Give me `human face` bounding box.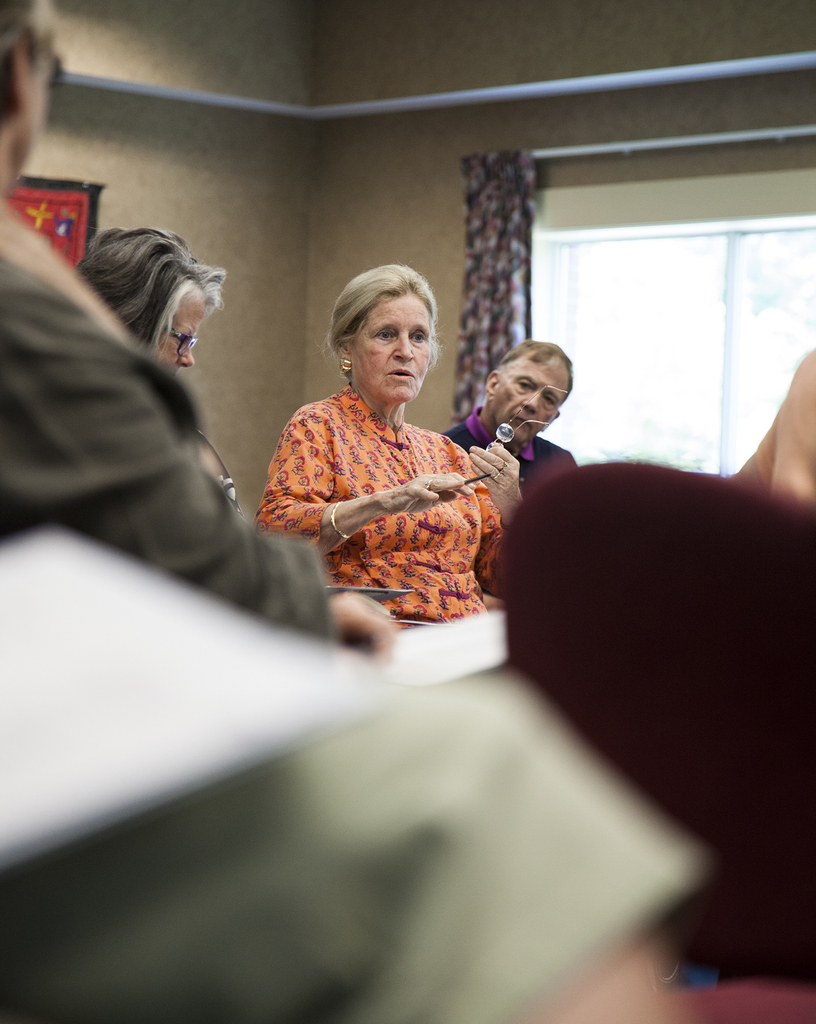
(160,300,206,372).
